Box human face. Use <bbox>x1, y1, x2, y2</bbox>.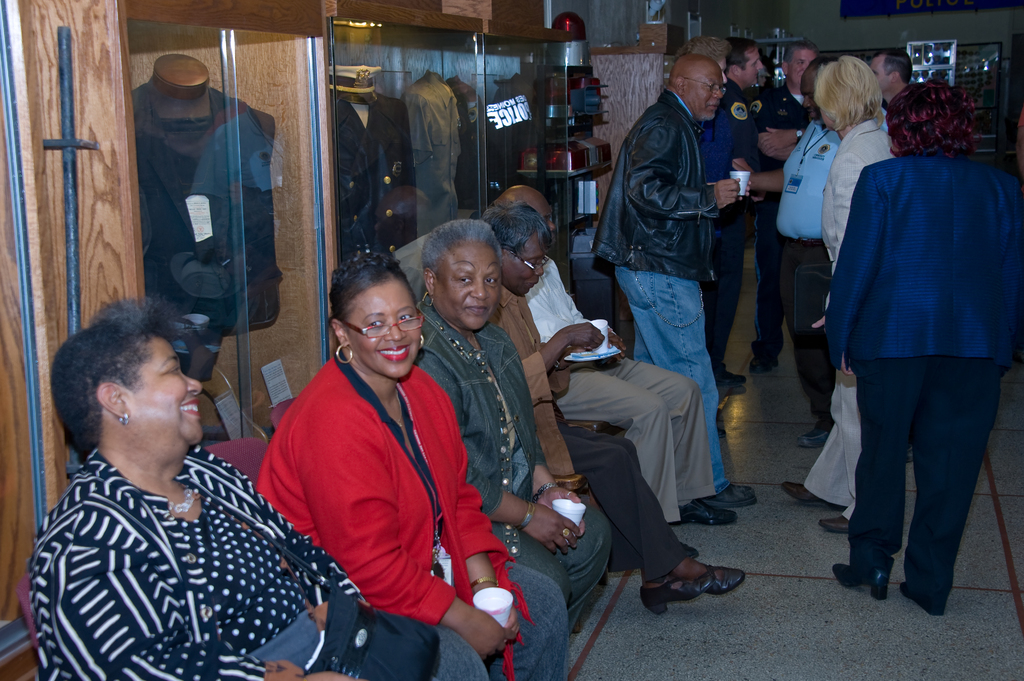
<bbox>874, 56, 890, 97</bbox>.
